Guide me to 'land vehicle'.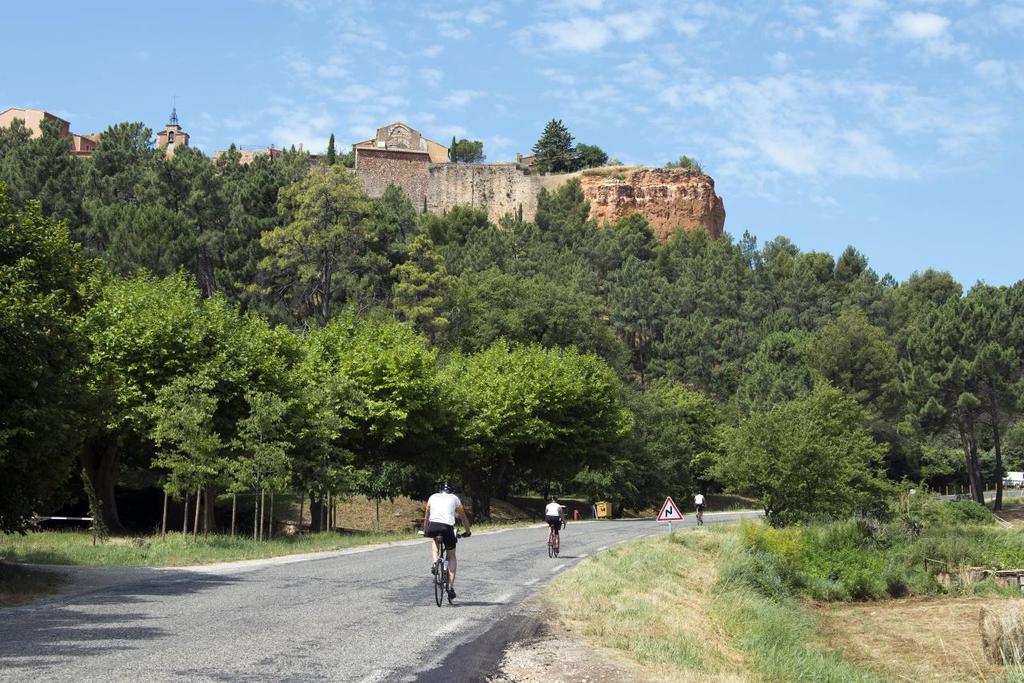
Guidance: 546:523:563:555.
